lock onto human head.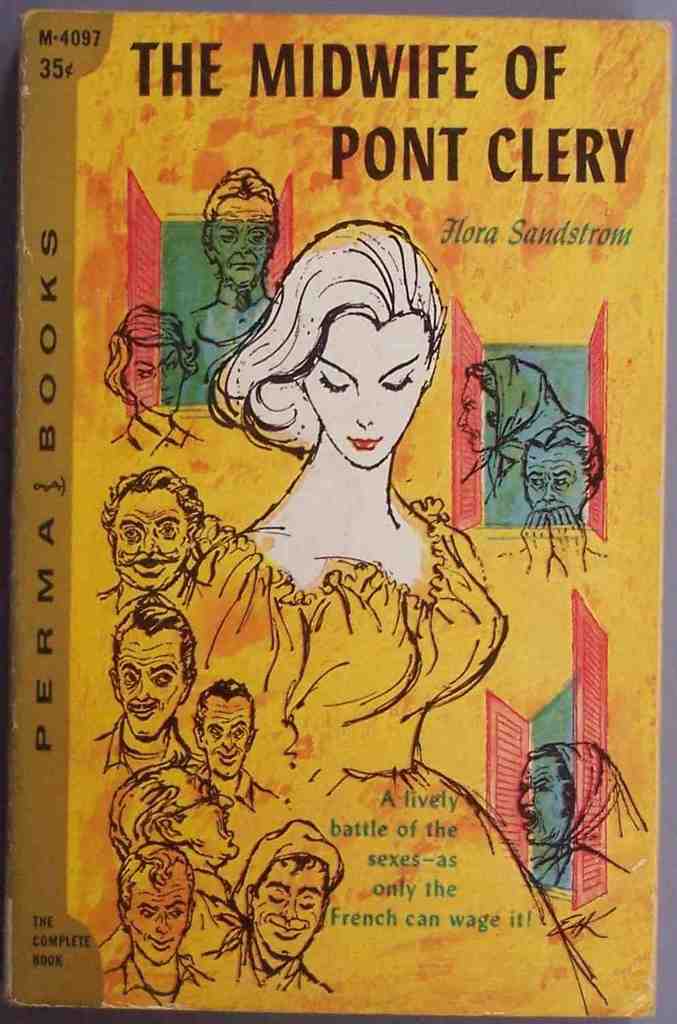
Locked: bbox=(99, 458, 204, 593).
